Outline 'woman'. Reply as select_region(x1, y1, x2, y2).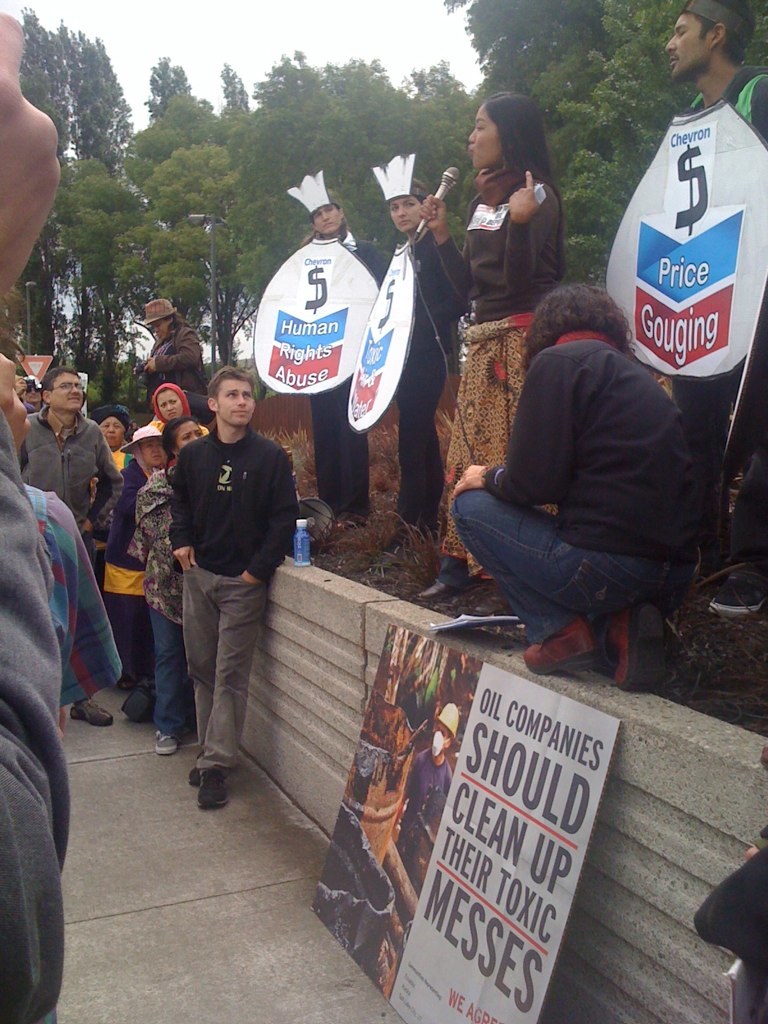
select_region(346, 153, 470, 557).
